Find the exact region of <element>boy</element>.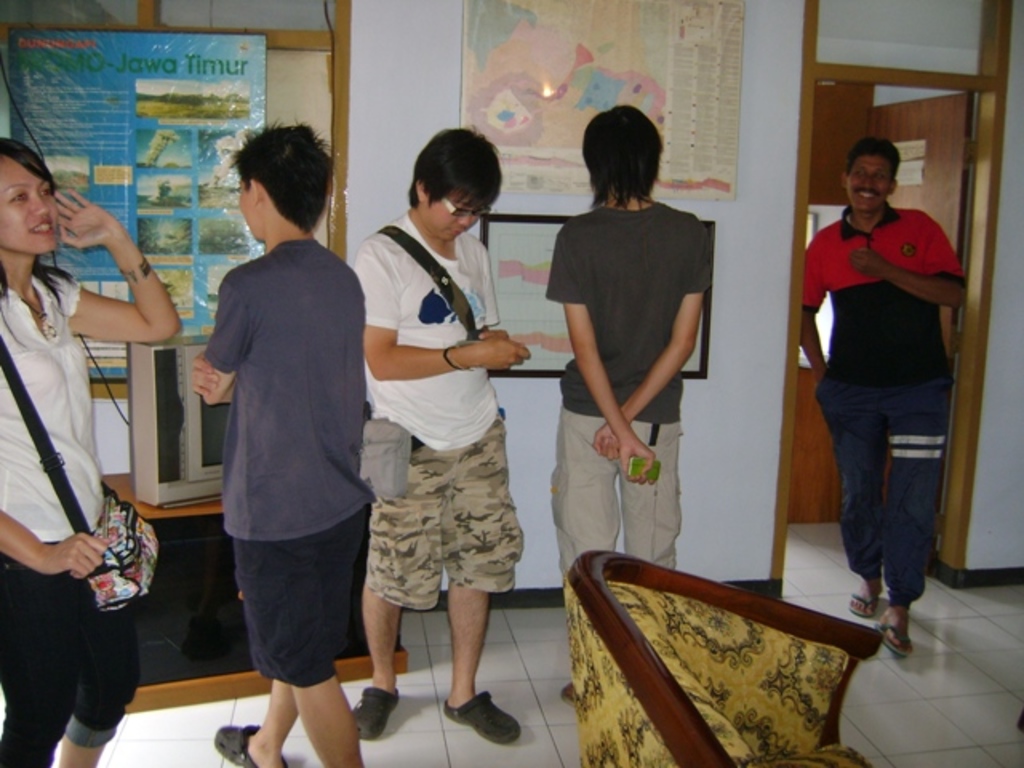
Exact region: bbox=[333, 128, 544, 718].
